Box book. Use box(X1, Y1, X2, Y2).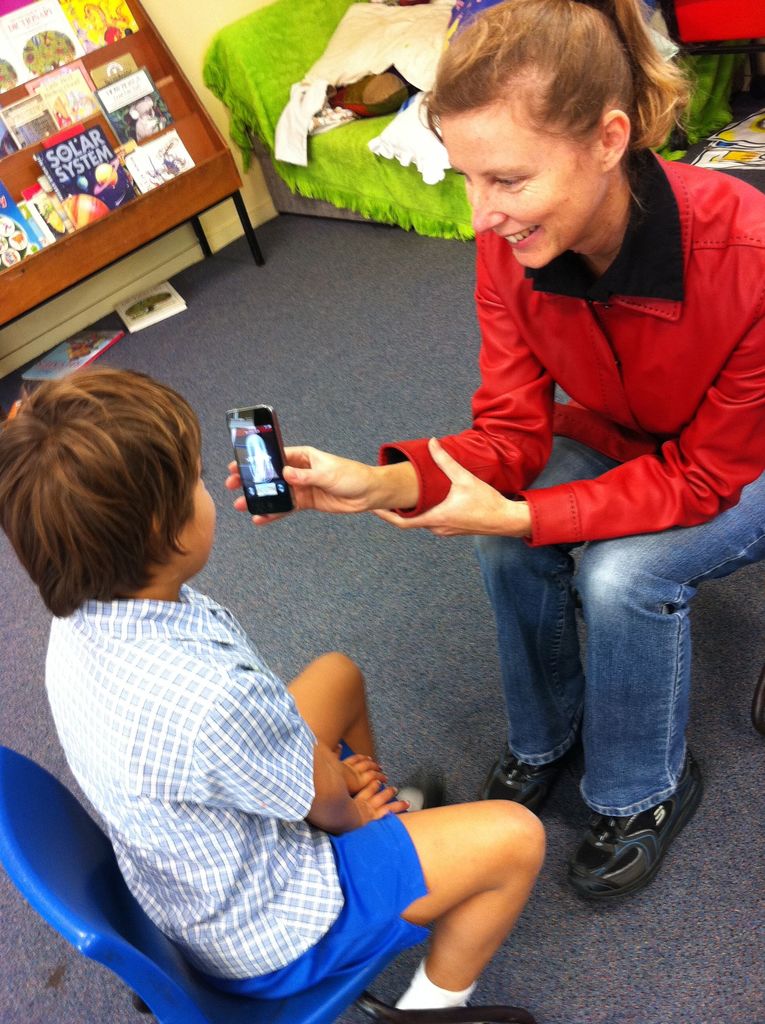
box(28, 120, 146, 232).
